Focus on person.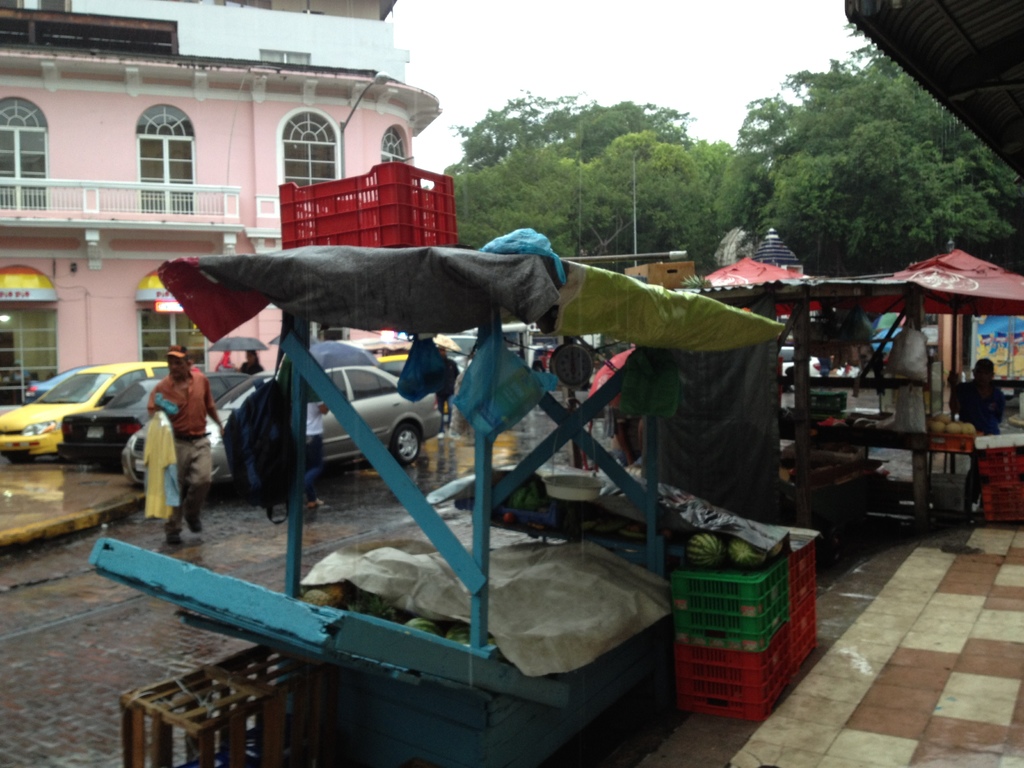
Focused at box(316, 330, 348, 362).
